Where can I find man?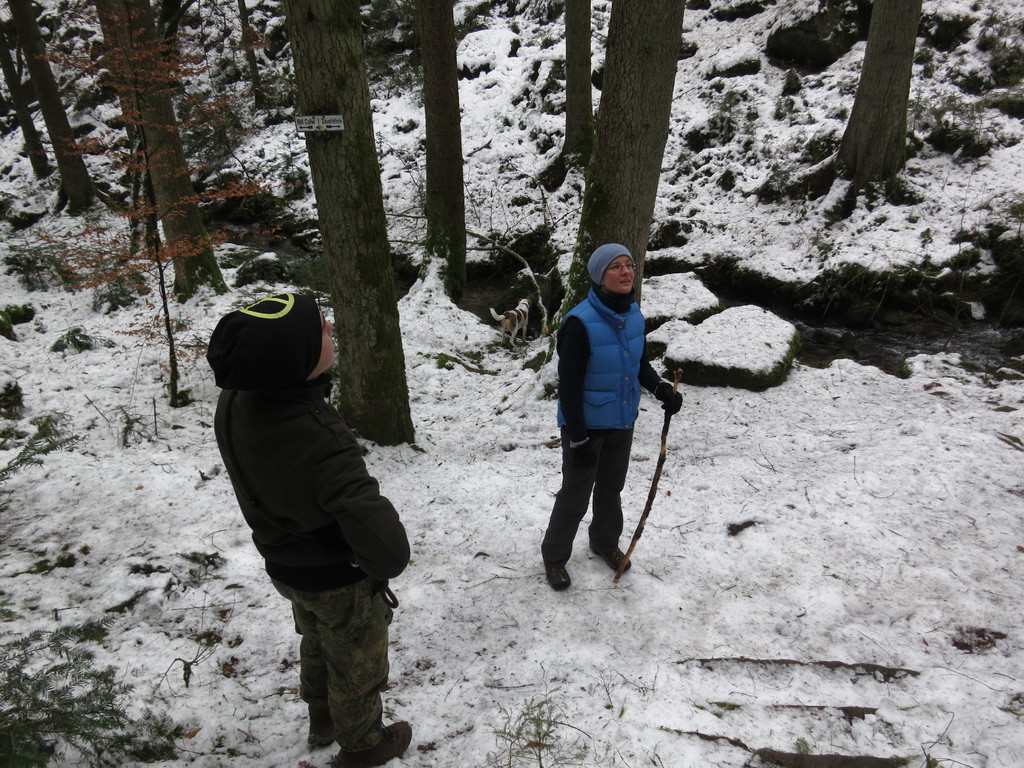
You can find it at [204, 290, 415, 767].
